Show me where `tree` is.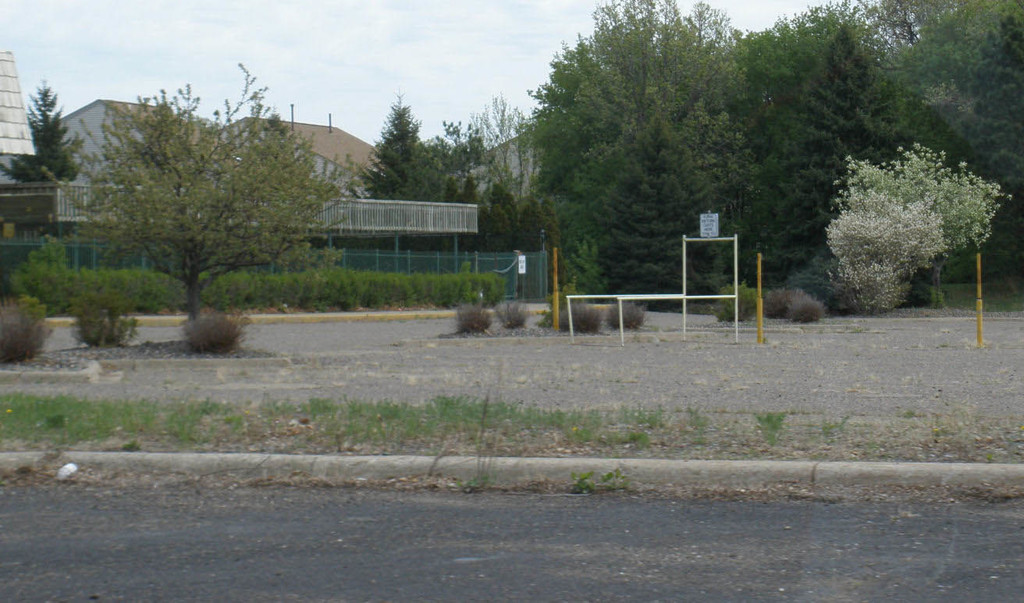
`tree` is at left=519, top=0, right=844, bottom=296.
